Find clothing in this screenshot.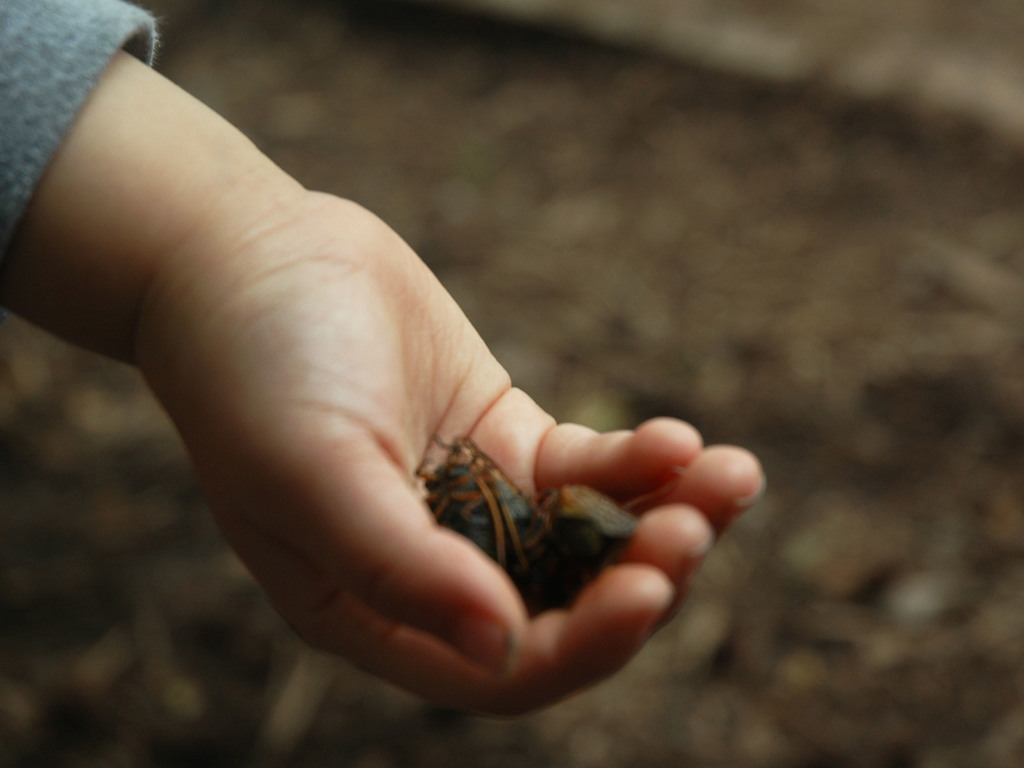
The bounding box for clothing is box=[1, 0, 159, 255].
